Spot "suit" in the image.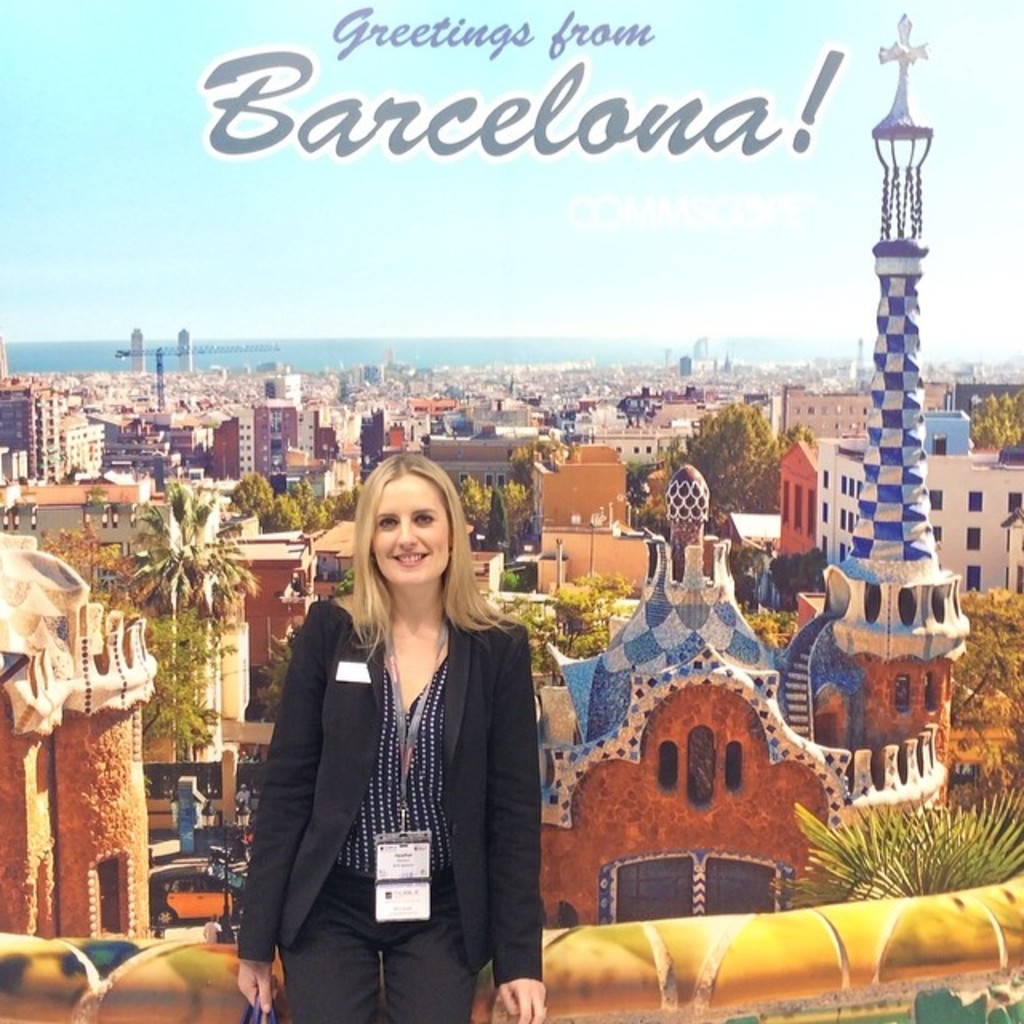
"suit" found at (234, 554, 576, 1008).
